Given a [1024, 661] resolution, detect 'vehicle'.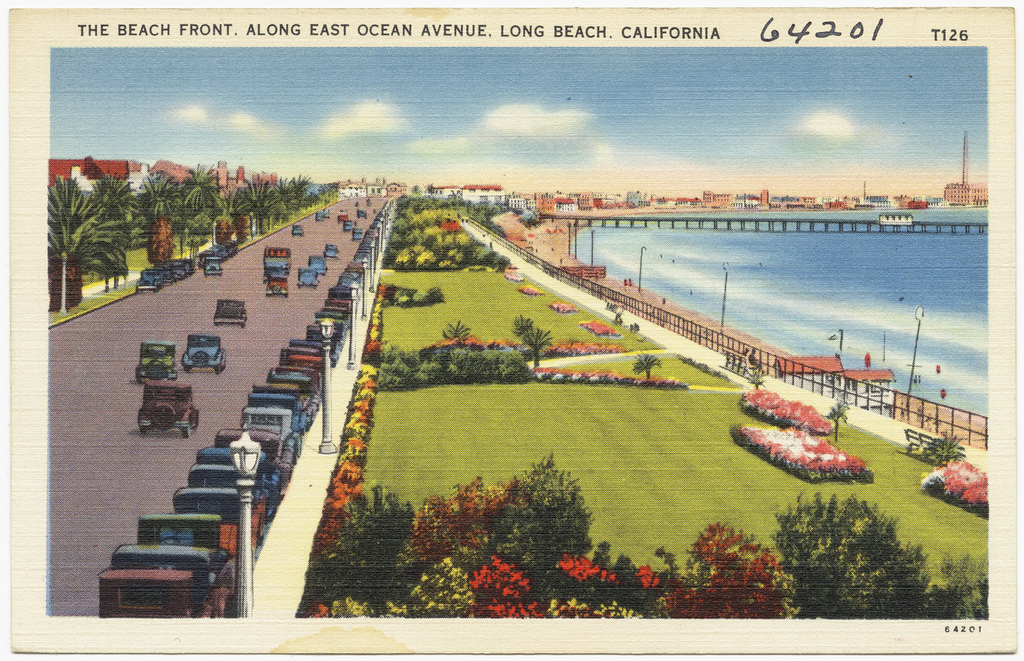
bbox=(136, 378, 199, 437).
